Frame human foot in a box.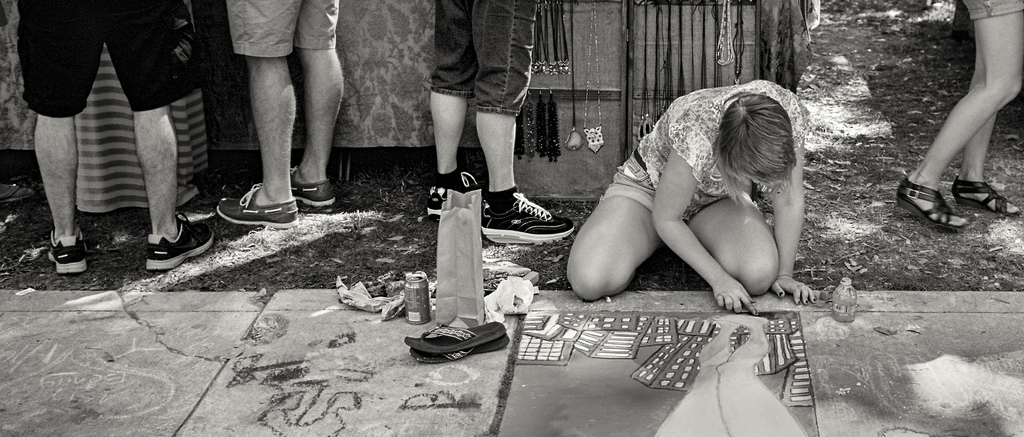
BBox(141, 214, 216, 281).
